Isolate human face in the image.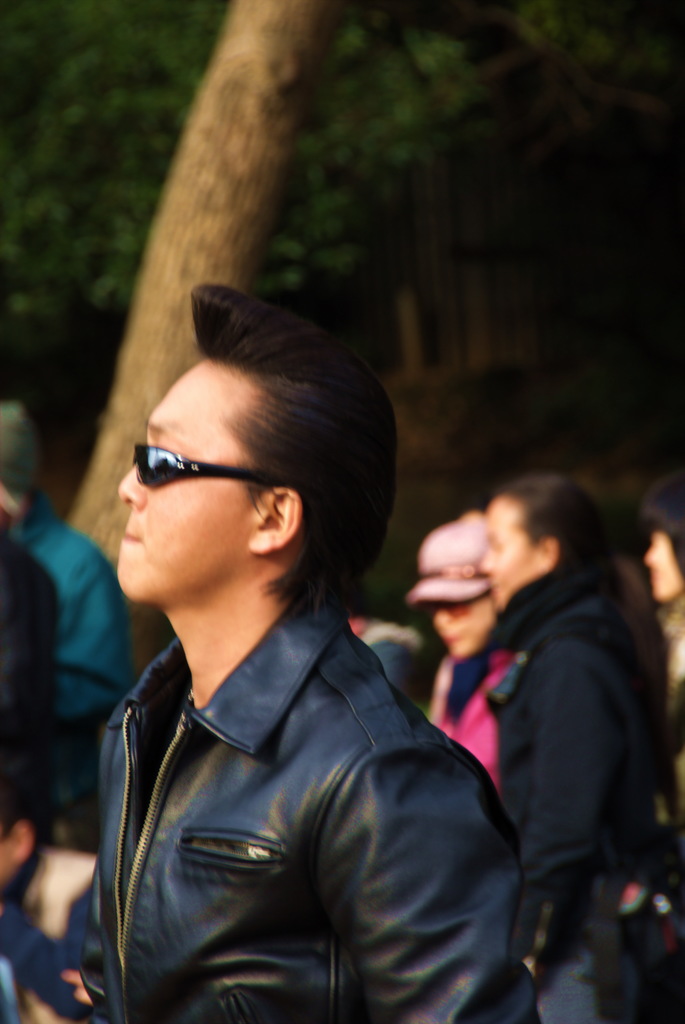
Isolated region: <region>647, 534, 677, 603</region>.
